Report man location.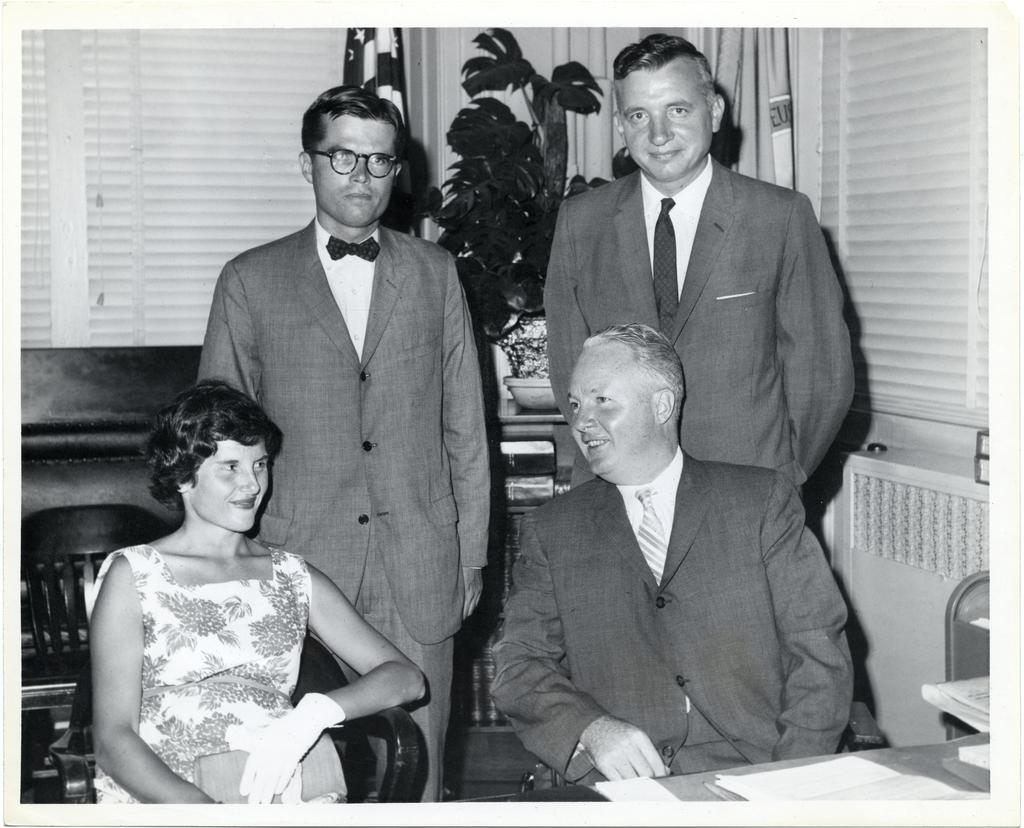
Report: Rect(494, 320, 855, 784).
